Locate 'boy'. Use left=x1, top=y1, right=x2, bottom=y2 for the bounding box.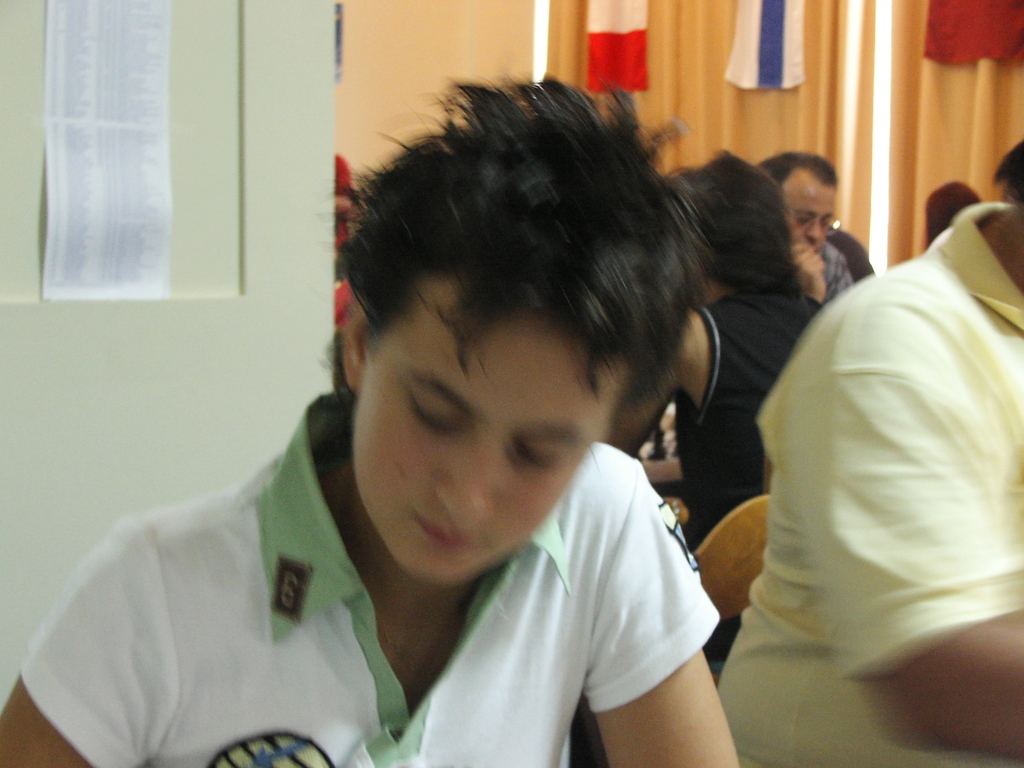
left=0, top=92, right=740, bottom=767.
